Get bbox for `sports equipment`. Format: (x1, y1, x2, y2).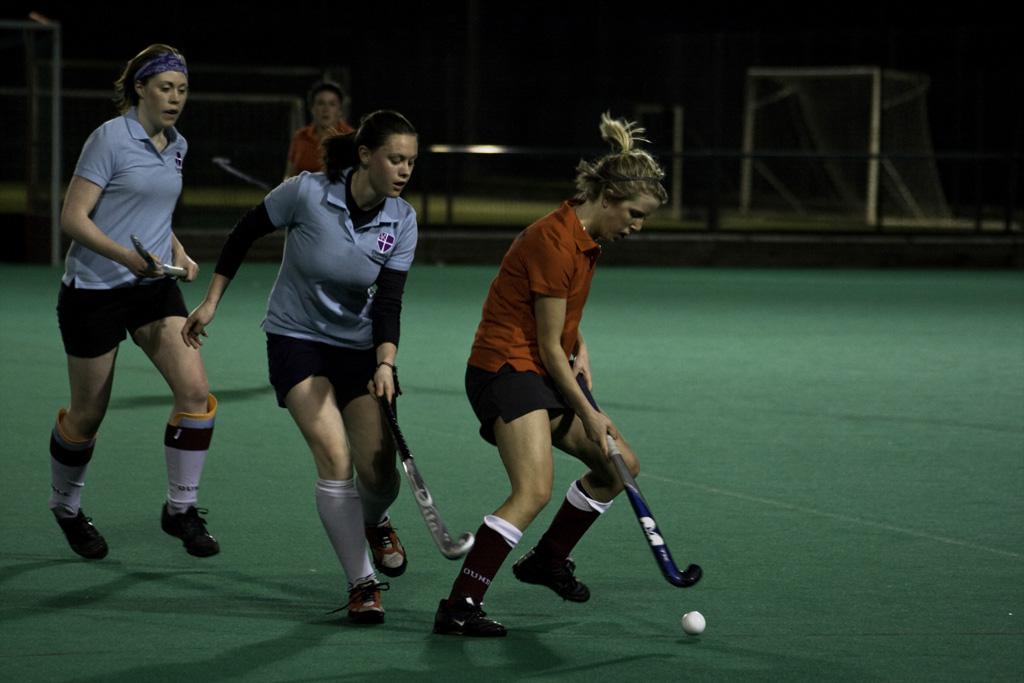
(160, 498, 218, 565).
